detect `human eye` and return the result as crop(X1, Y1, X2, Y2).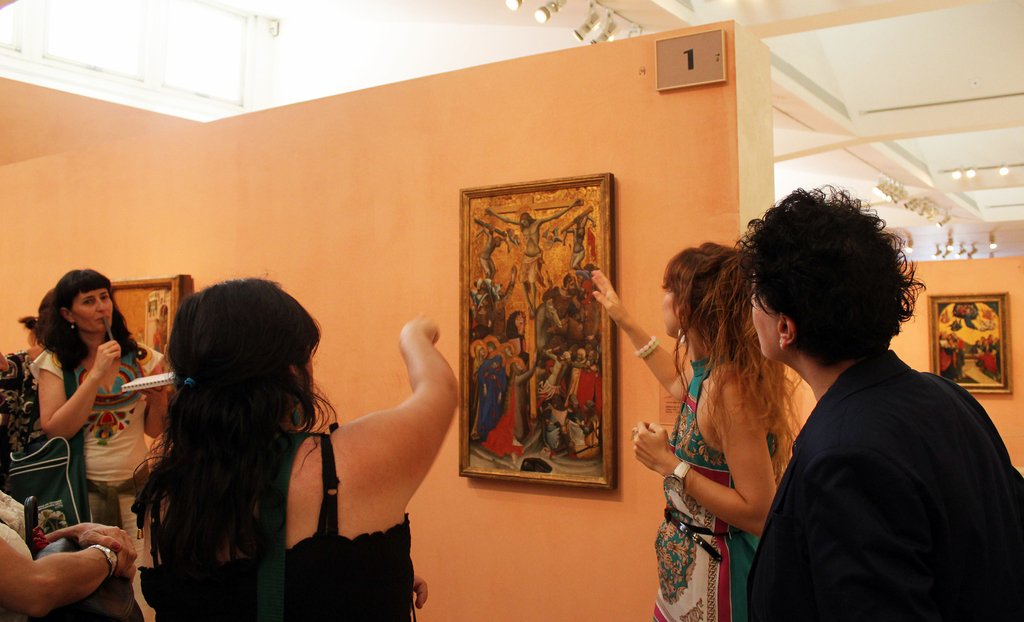
crop(99, 293, 113, 304).
